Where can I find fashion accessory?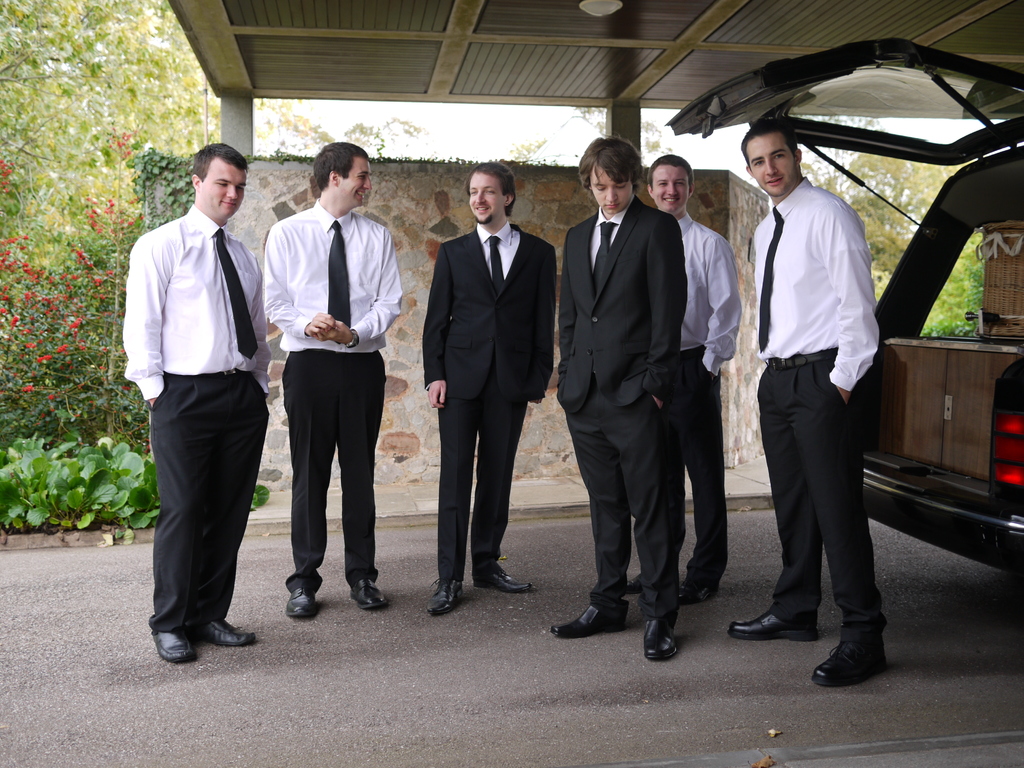
You can find it at bbox=(644, 617, 678, 659).
